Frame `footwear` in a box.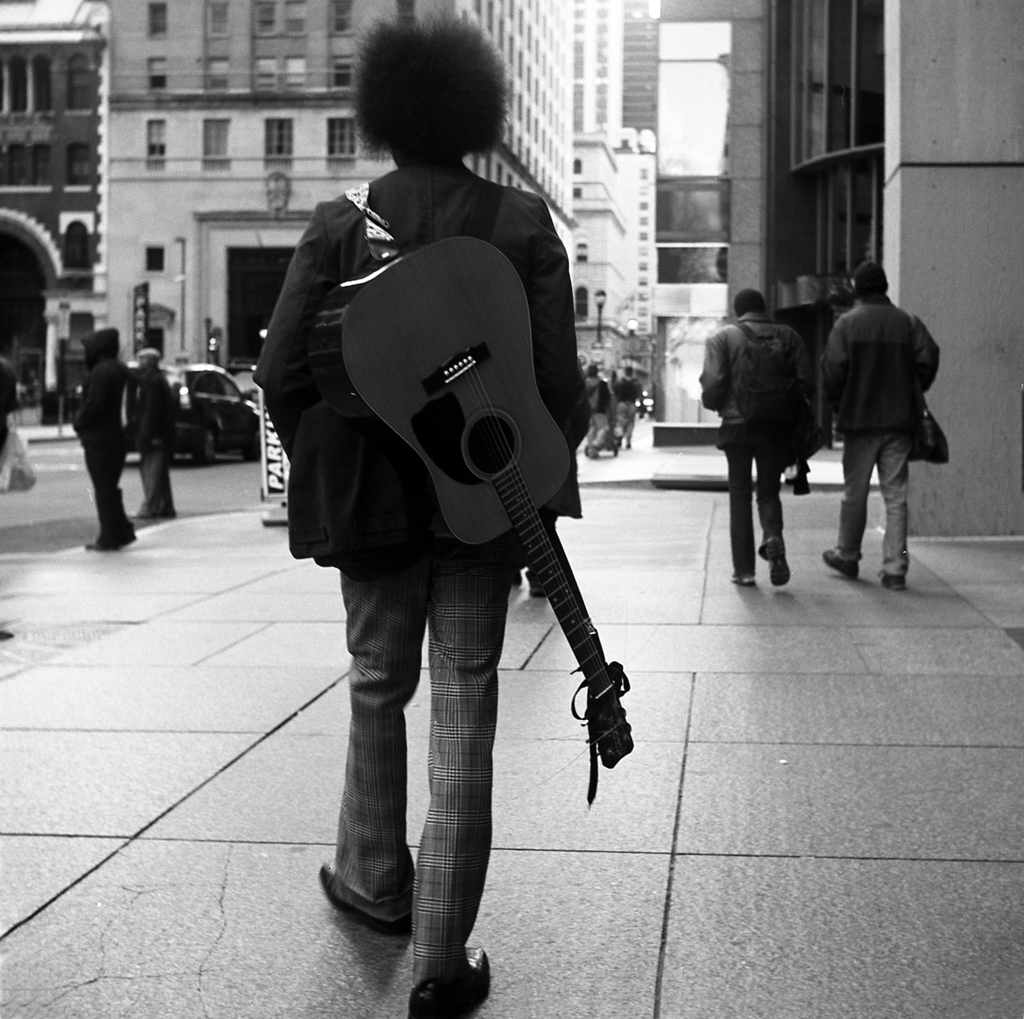
[319, 855, 409, 942].
